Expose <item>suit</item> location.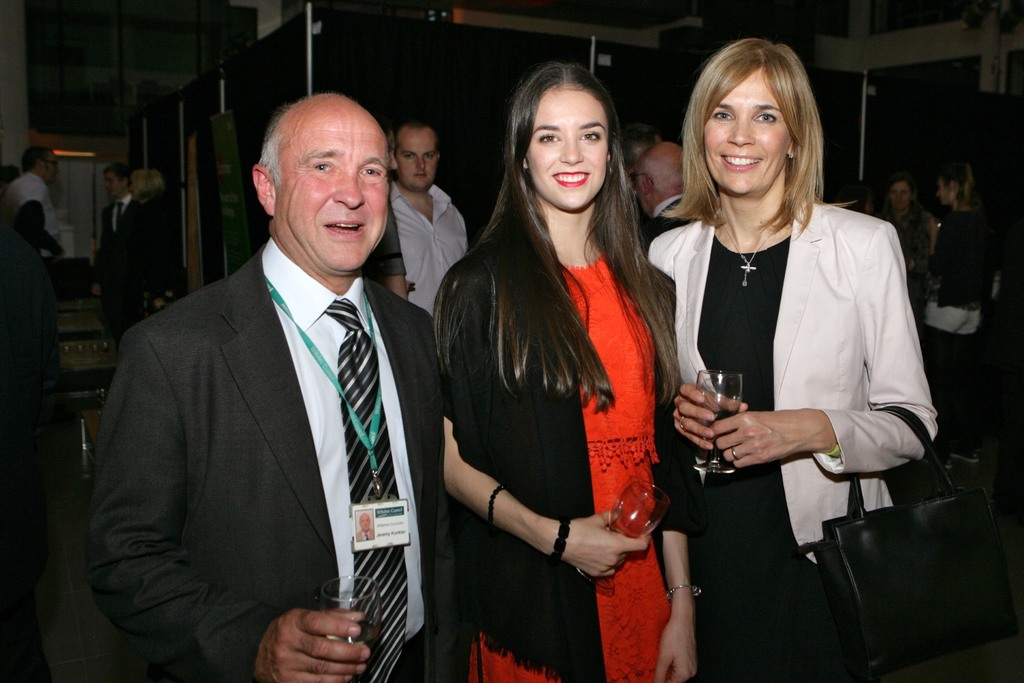
Exposed at [93, 190, 161, 346].
